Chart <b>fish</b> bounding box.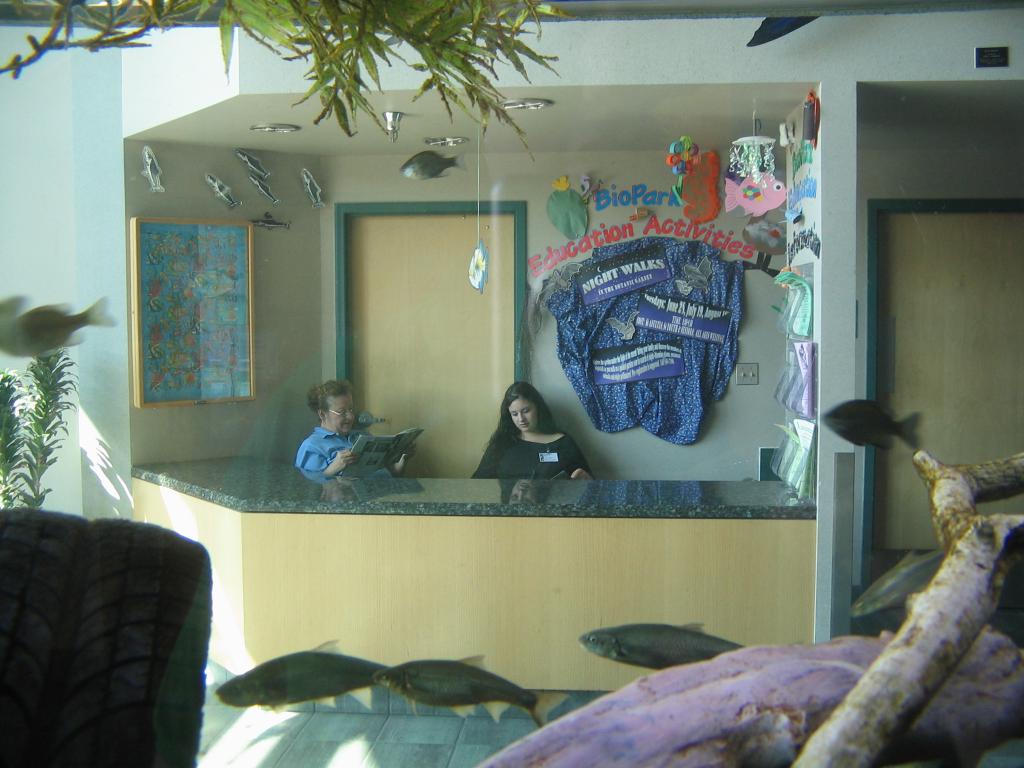
Charted: (left=0, top=286, right=122, bottom=362).
